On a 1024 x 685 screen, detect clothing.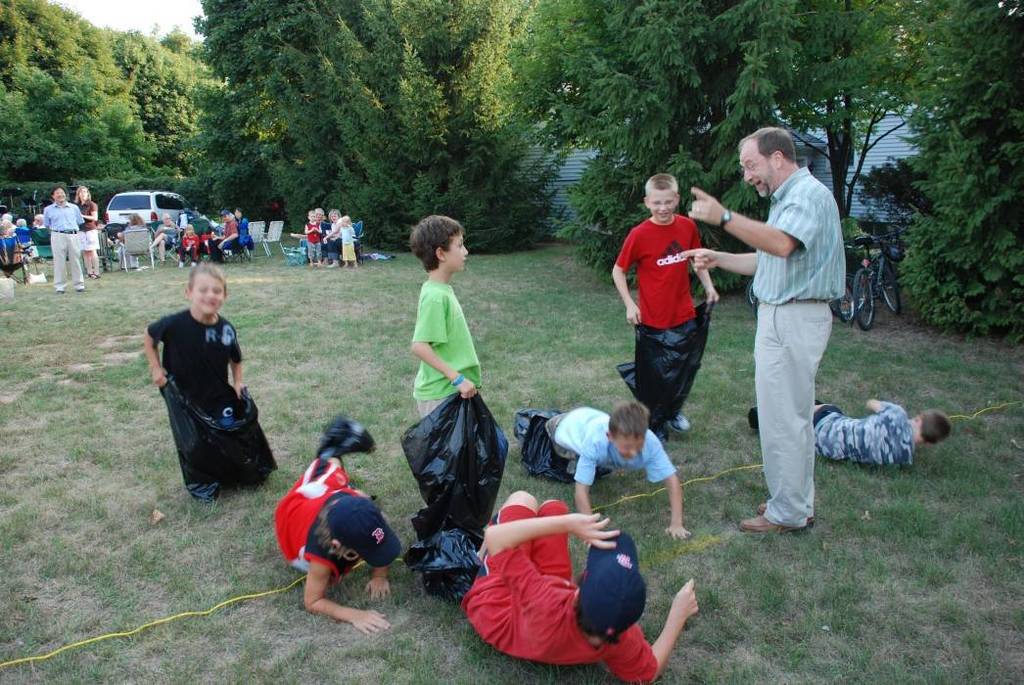
[left=38, top=198, right=82, bottom=290].
